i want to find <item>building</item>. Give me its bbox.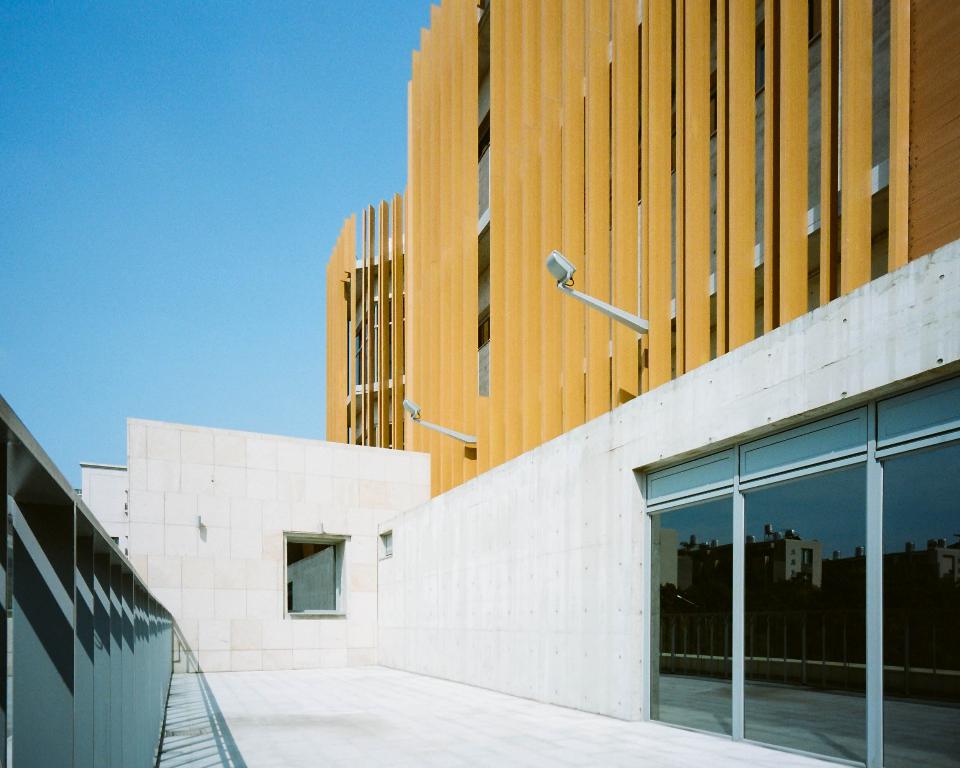
box(79, 241, 959, 767).
